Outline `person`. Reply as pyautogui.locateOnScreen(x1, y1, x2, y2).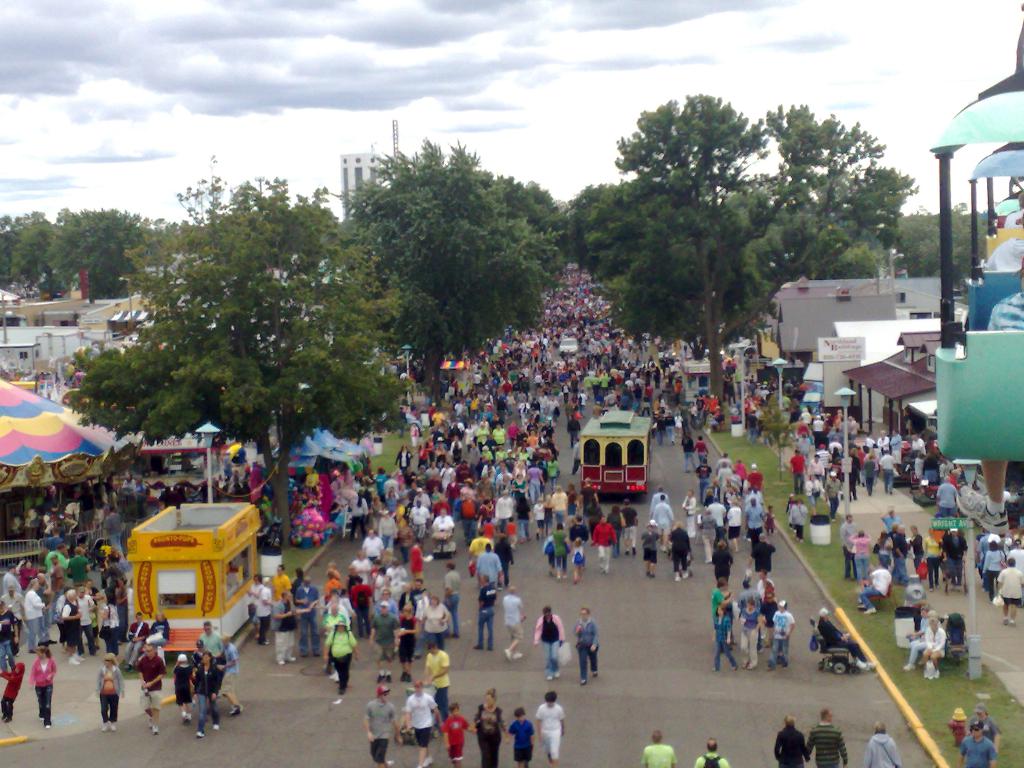
pyautogui.locateOnScreen(996, 558, 1023, 627).
